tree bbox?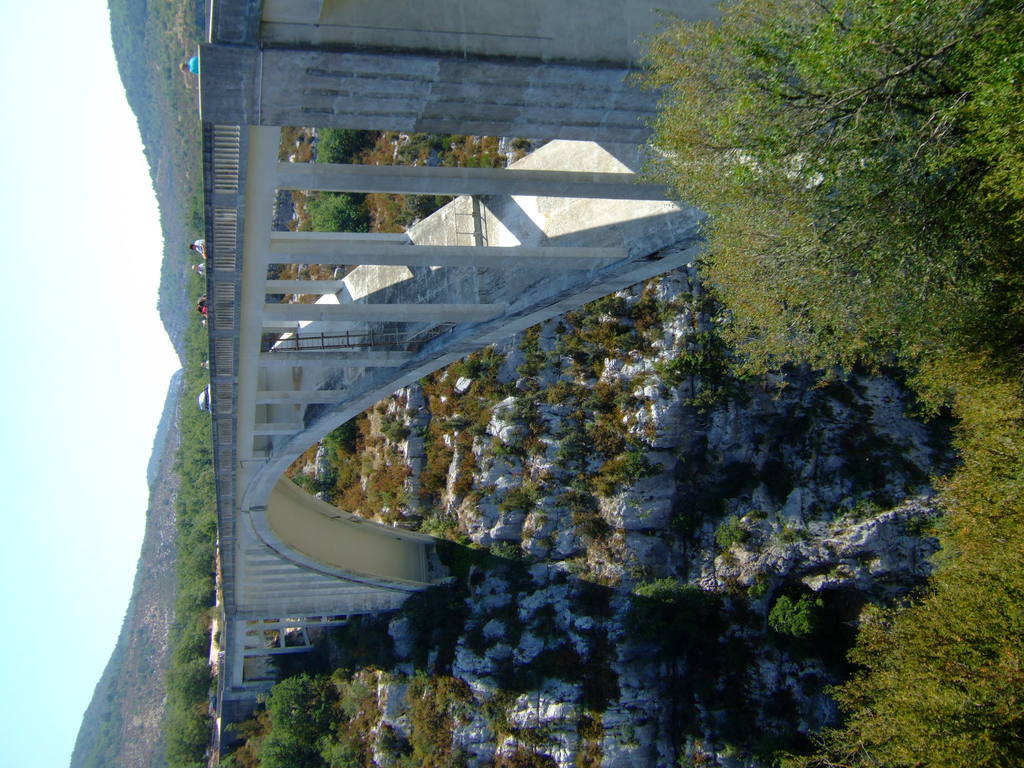
rect(263, 735, 329, 767)
